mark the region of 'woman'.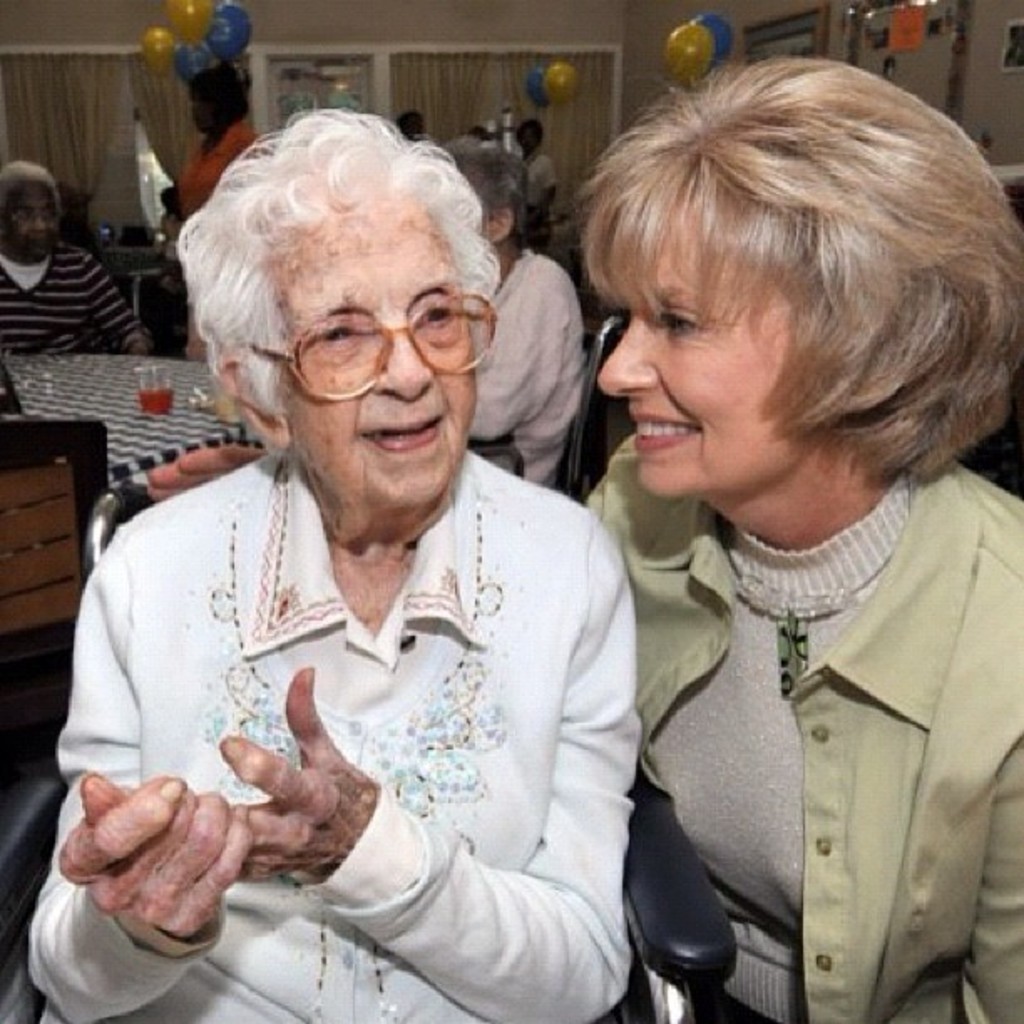
Region: left=18, top=104, right=646, bottom=1012.
